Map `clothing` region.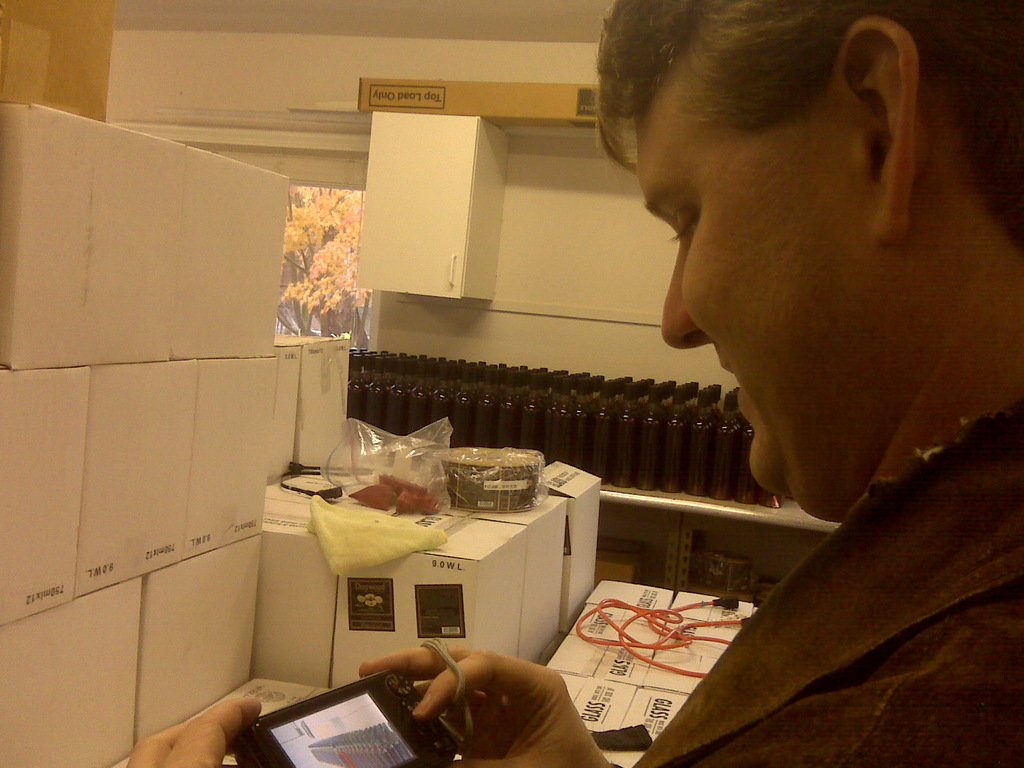
Mapped to select_region(666, 284, 1023, 751).
